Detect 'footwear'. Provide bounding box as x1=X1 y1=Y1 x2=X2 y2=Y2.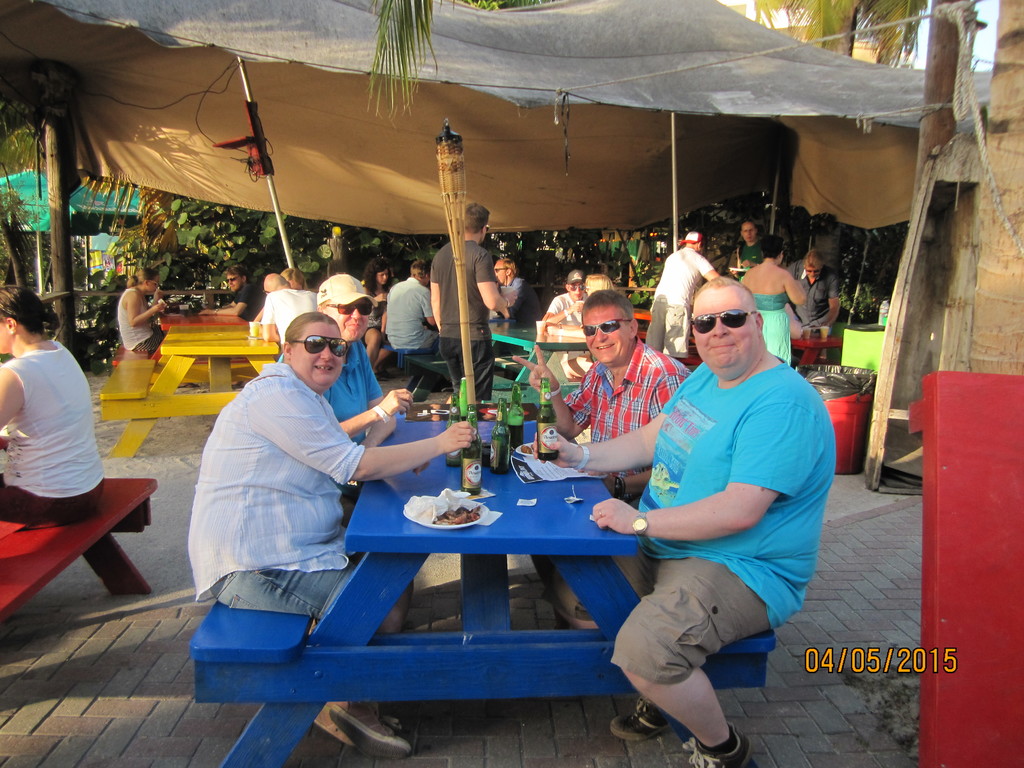
x1=177 y1=381 x2=197 y2=387.
